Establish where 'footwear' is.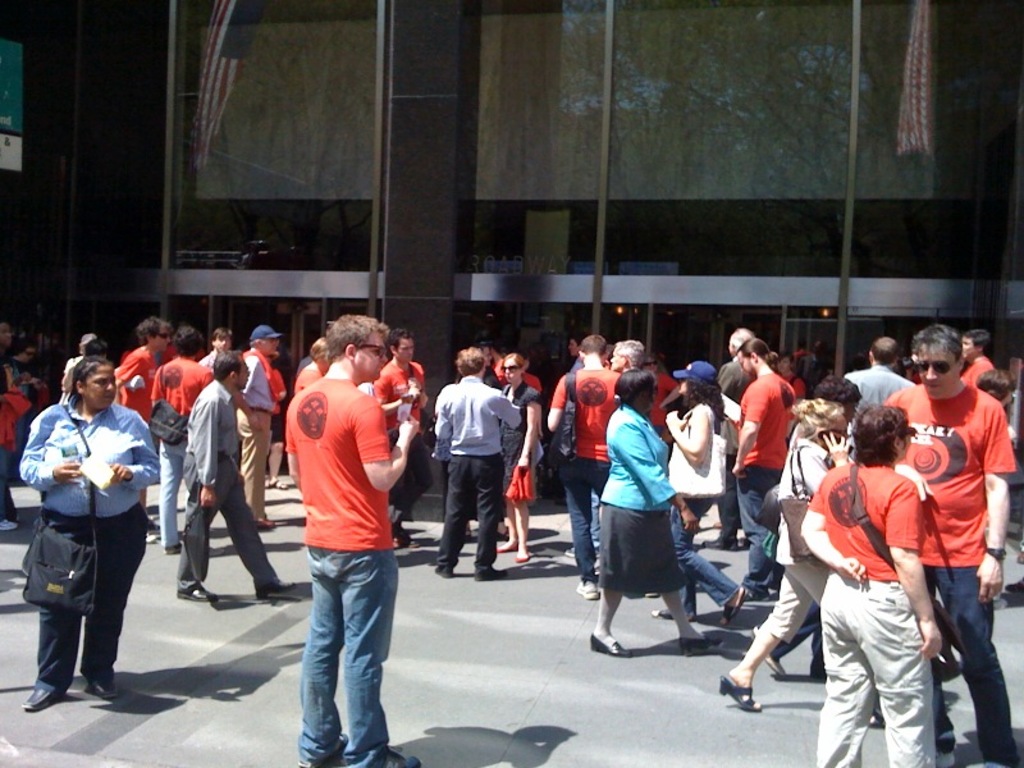
Established at <region>393, 744, 417, 767</region>.
